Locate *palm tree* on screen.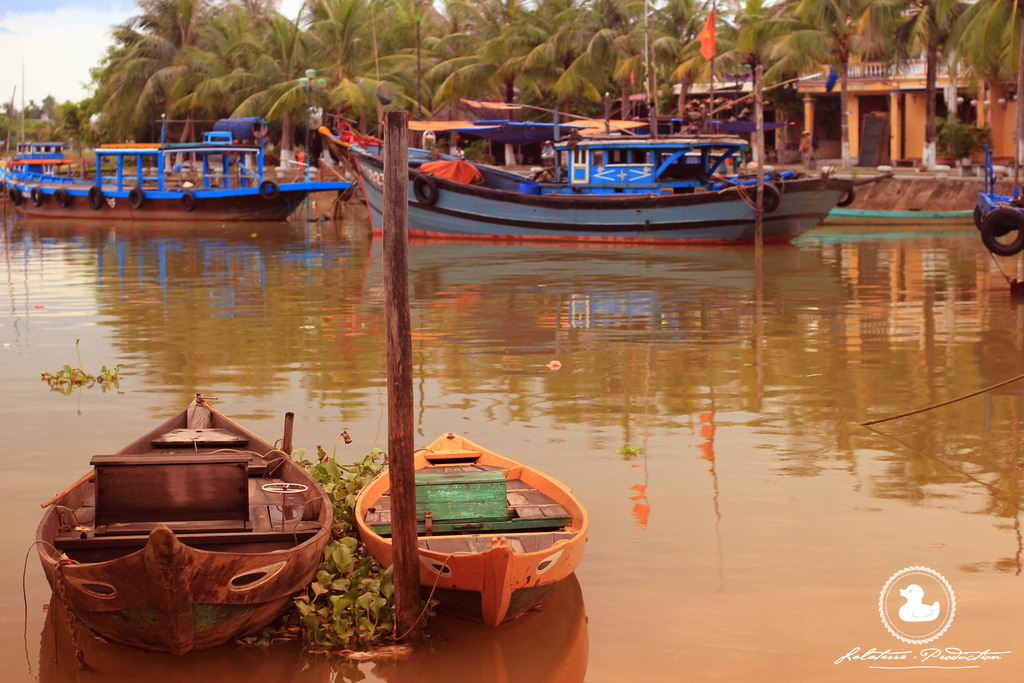
On screen at {"left": 178, "top": 28, "right": 283, "bottom": 134}.
